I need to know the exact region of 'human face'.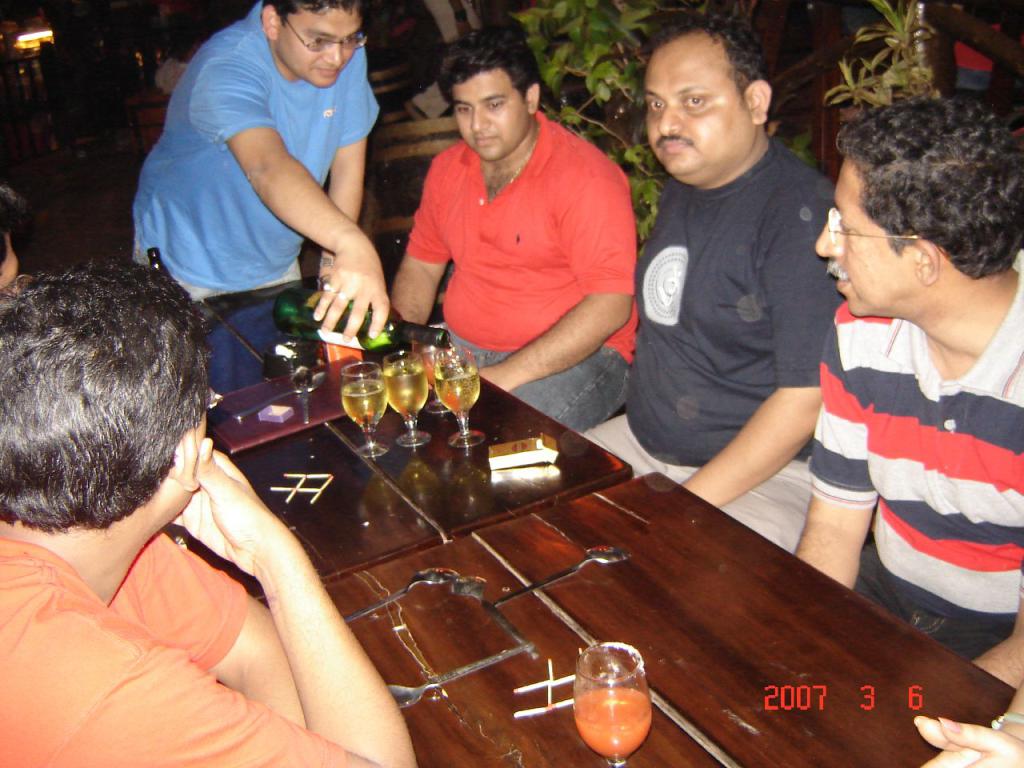
Region: Rect(648, 24, 749, 176).
